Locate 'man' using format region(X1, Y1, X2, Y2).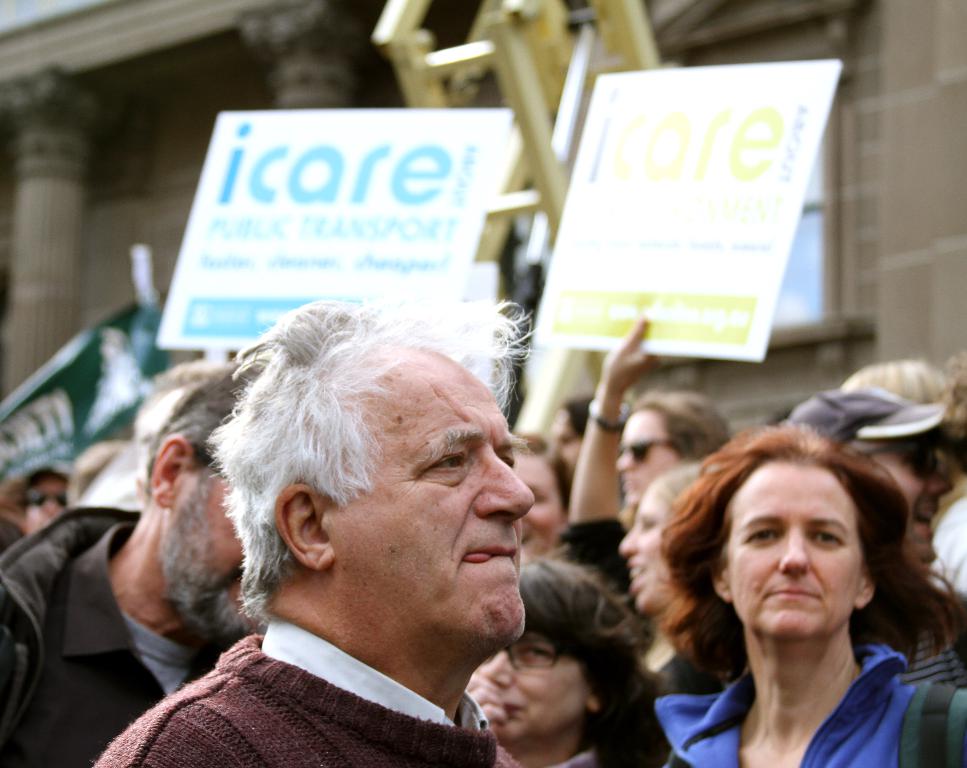
region(1, 366, 274, 767).
